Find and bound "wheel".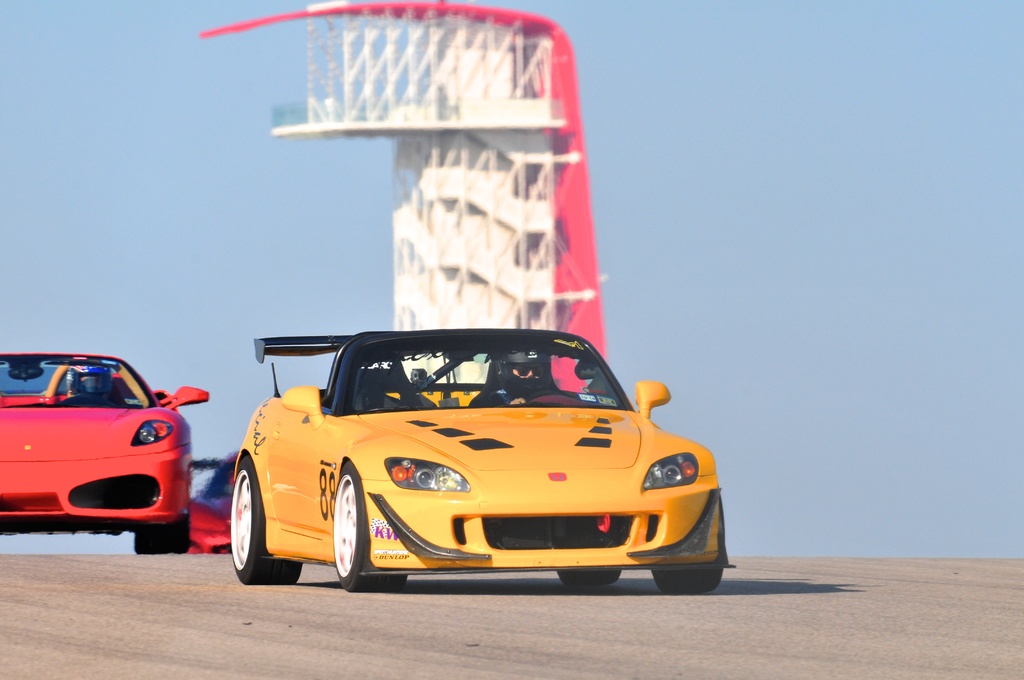
Bound: <bbox>324, 472, 372, 592</bbox>.
